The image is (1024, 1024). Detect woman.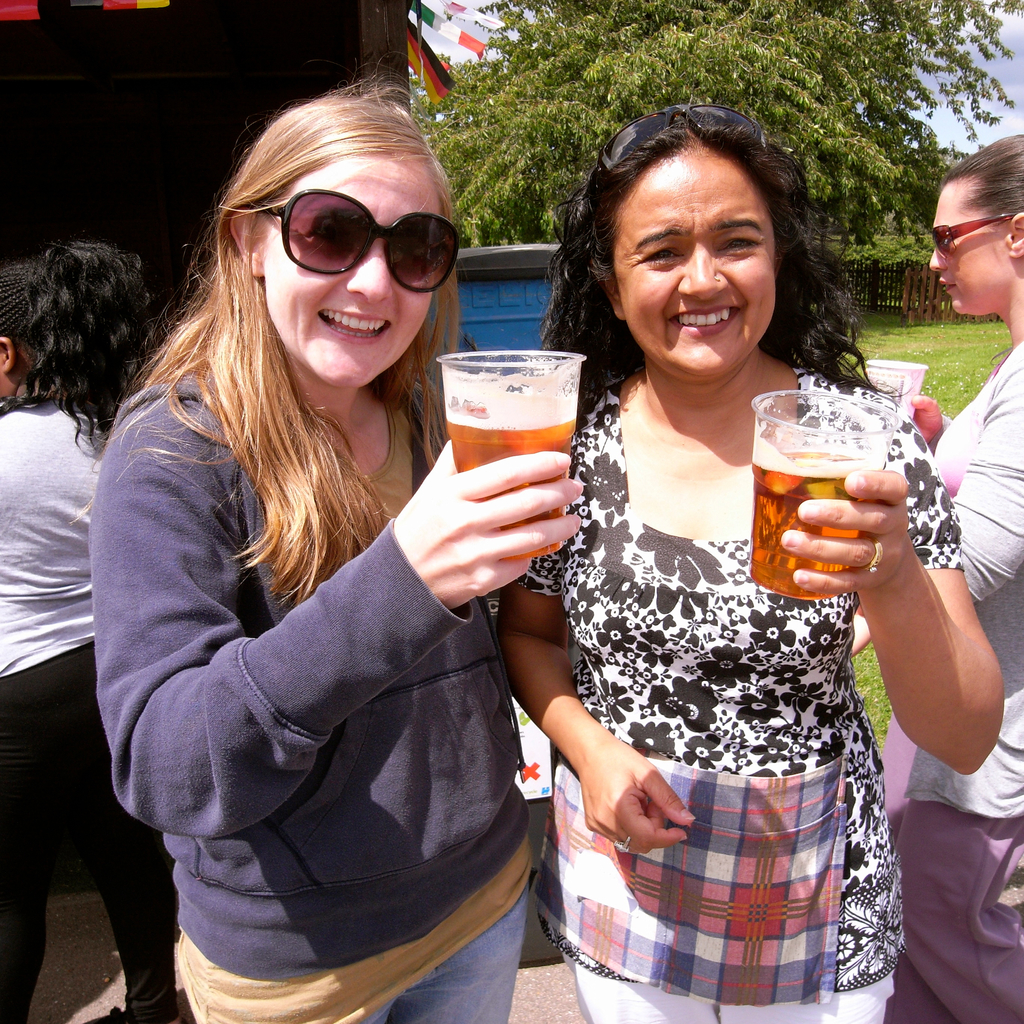
Detection: 66 68 584 1023.
